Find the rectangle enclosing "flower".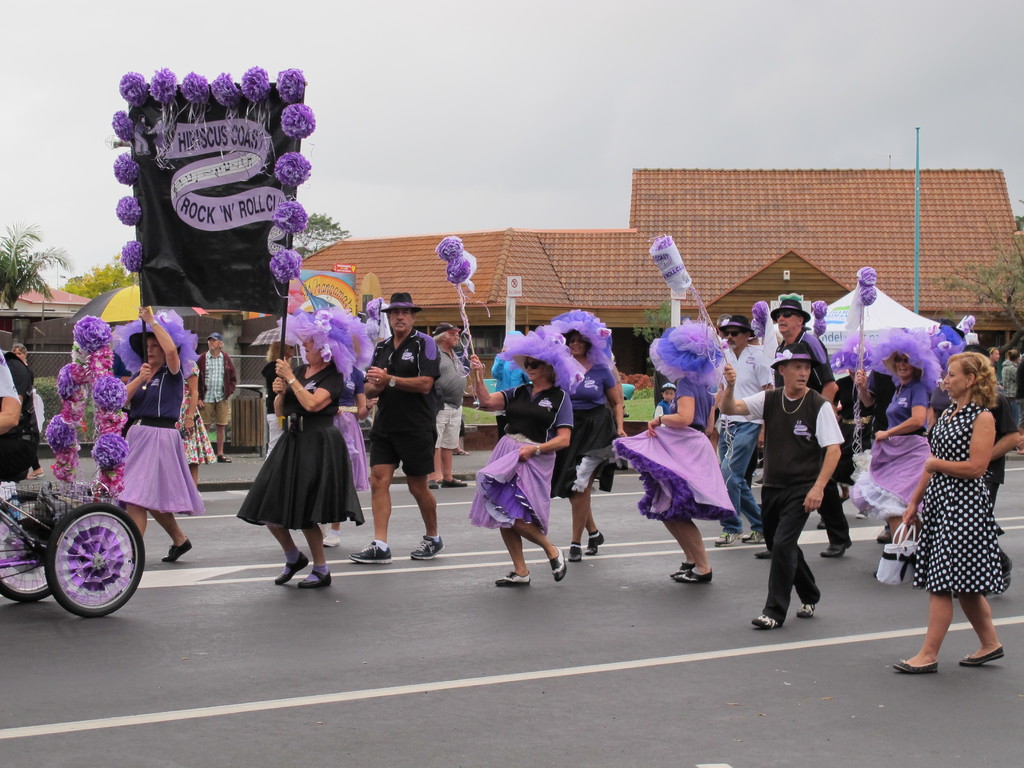
{"x1": 159, "y1": 310, "x2": 170, "y2": 326}.
